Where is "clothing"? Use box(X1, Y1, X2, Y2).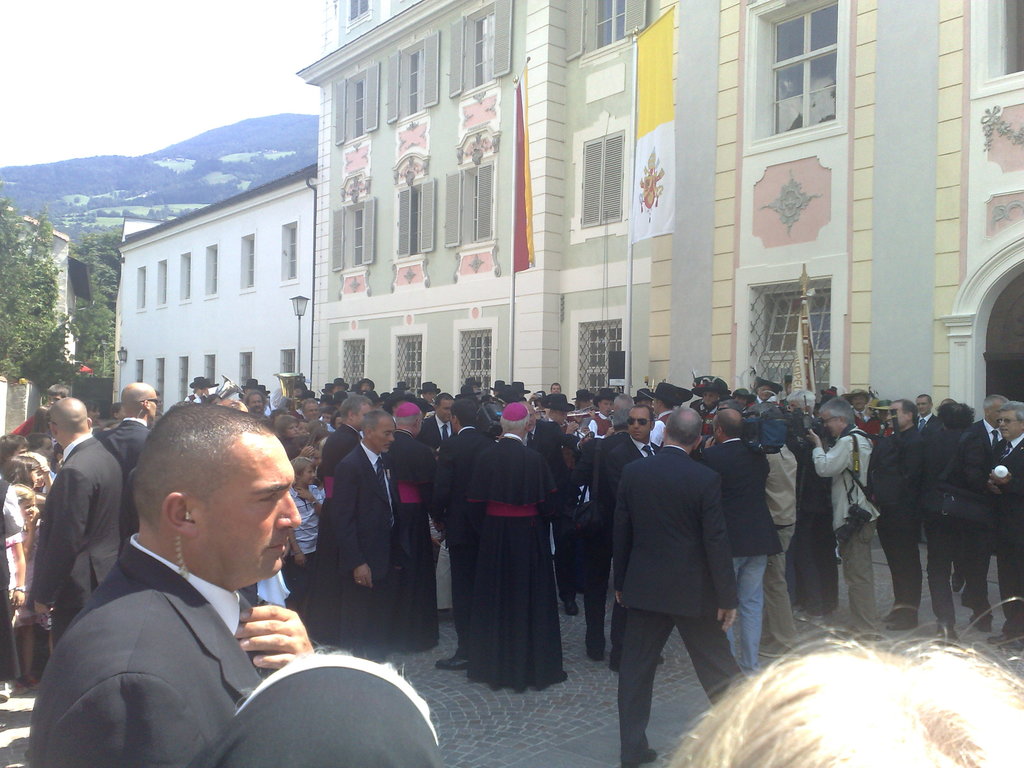
box(331, 440, 401, 655).
